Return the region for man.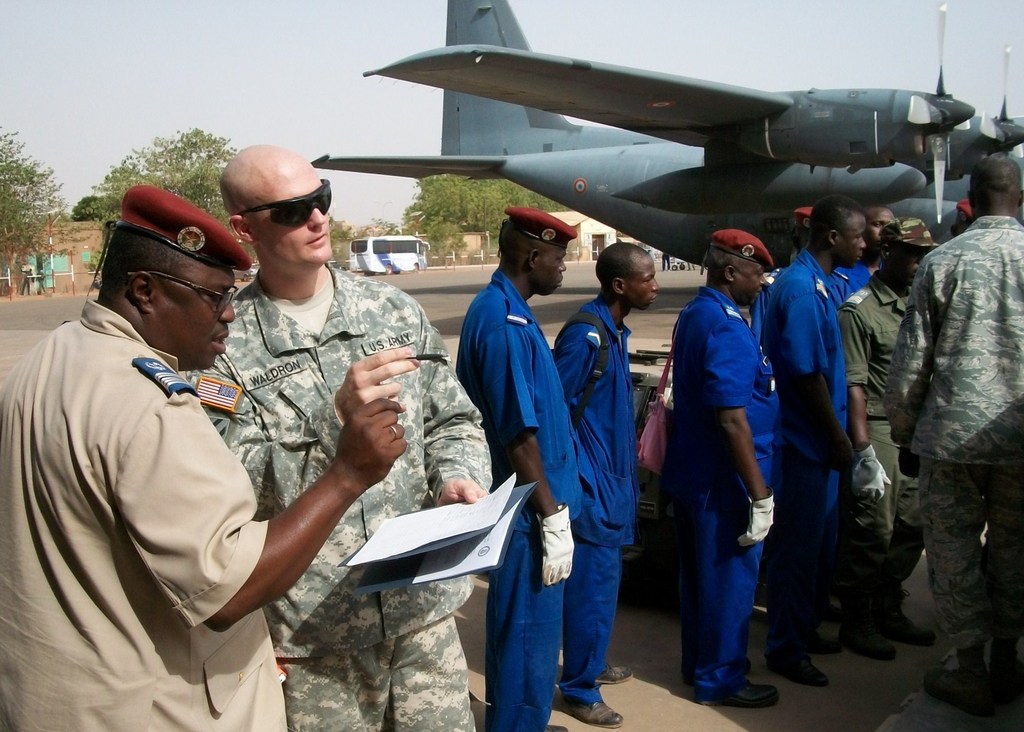
x1=449 y1=202 x2=579 y2=731.
